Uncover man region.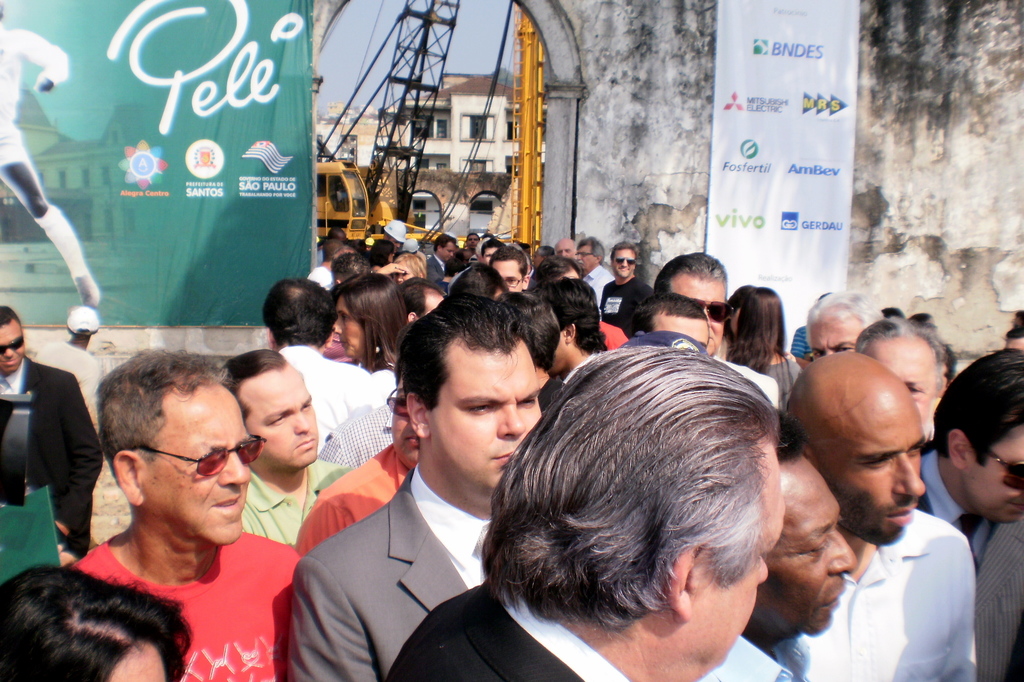
Uncovered: Rect(69, 345, 302, 681).
